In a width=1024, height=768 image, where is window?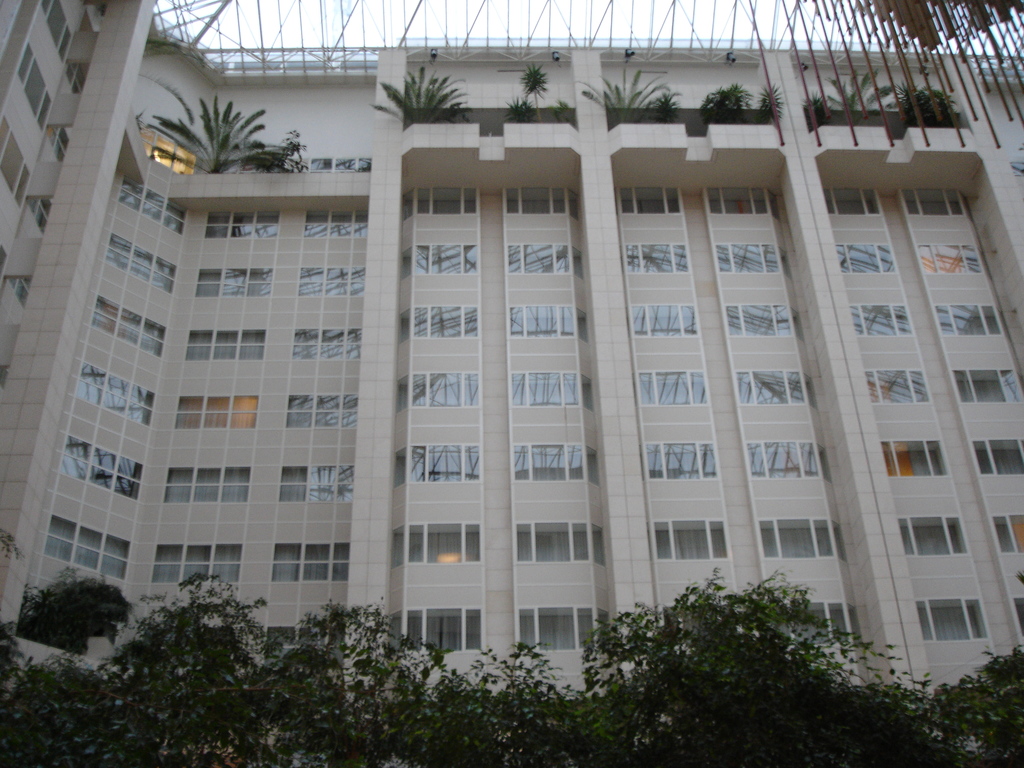
left=294, top=259, right=355, bottom=302.
